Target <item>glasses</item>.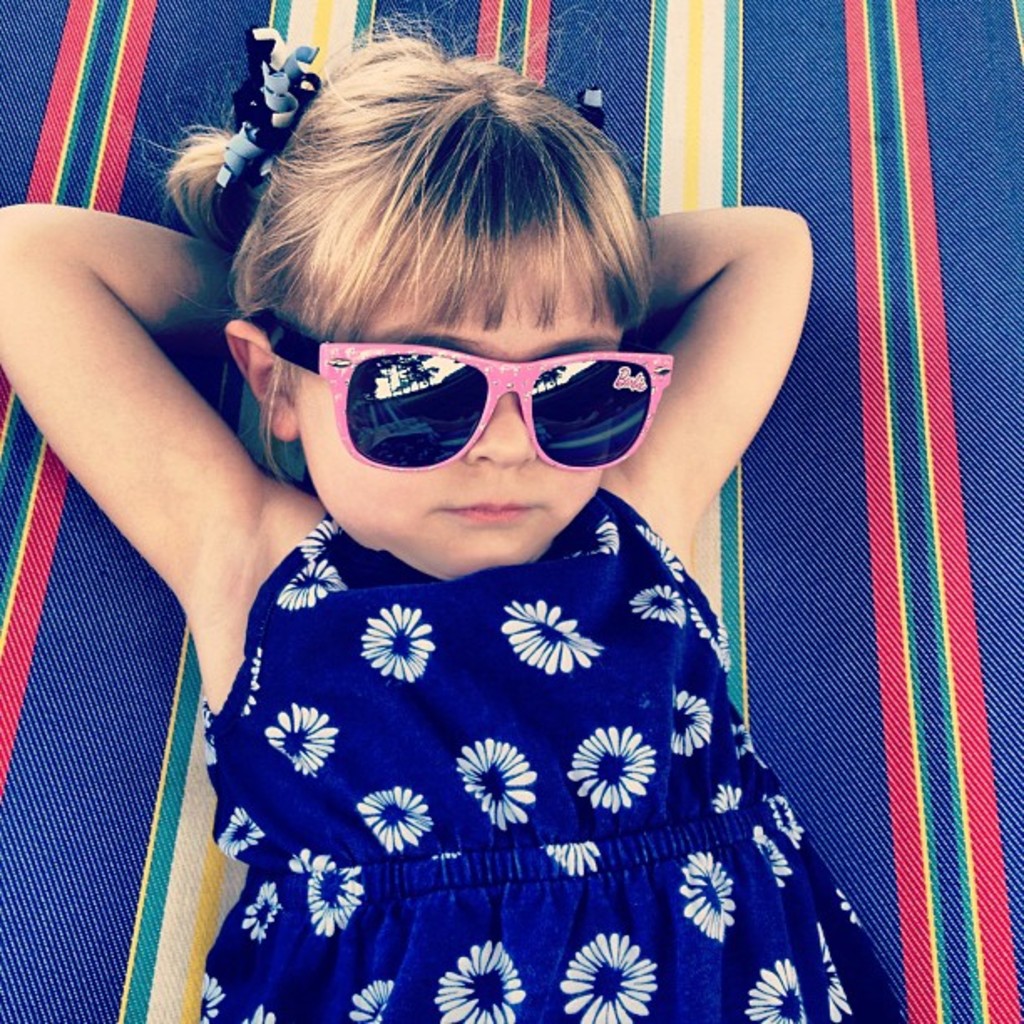
Target region: (283,315,696,474).
